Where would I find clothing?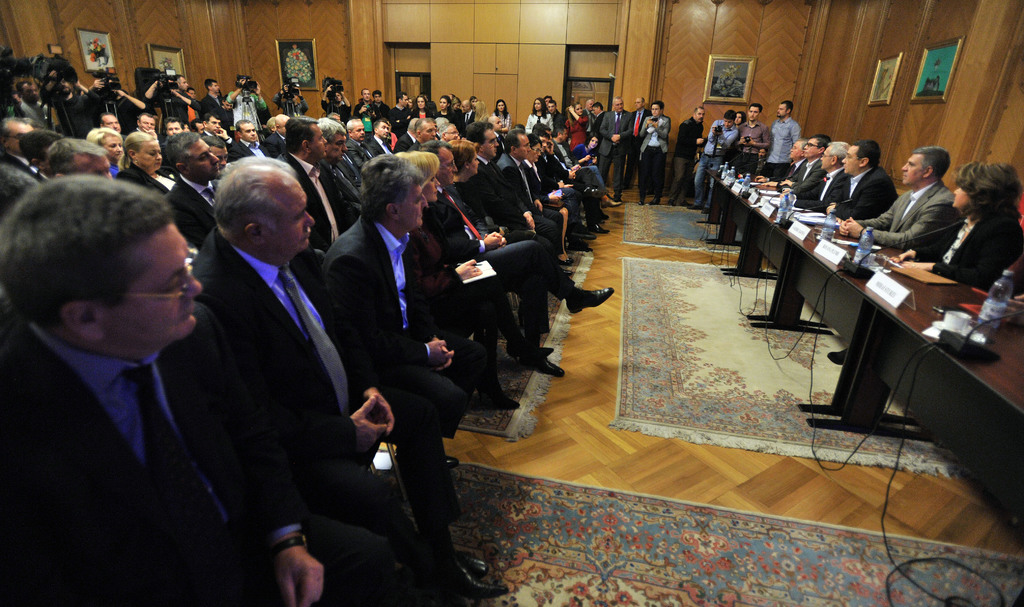
At crop(633, 121, 666, 199).
